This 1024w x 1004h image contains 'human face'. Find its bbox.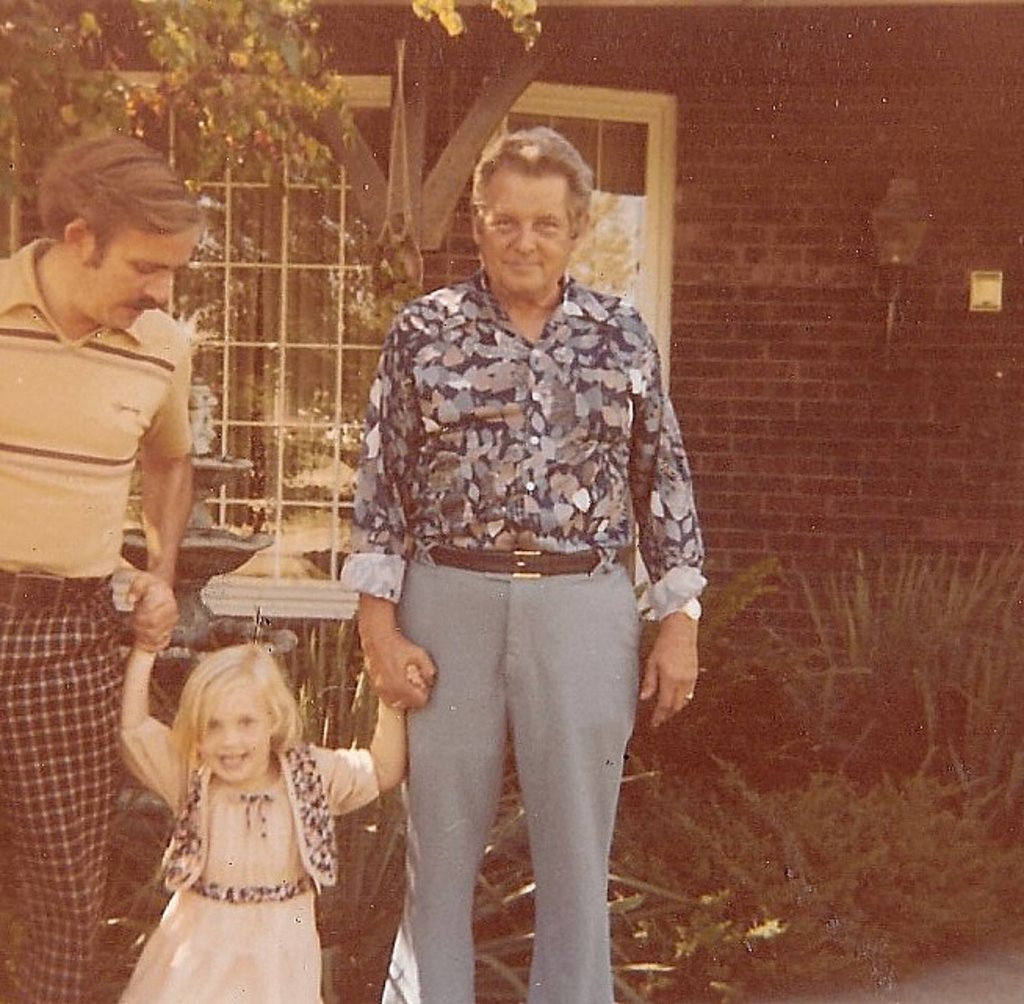
484 161 571 293.
